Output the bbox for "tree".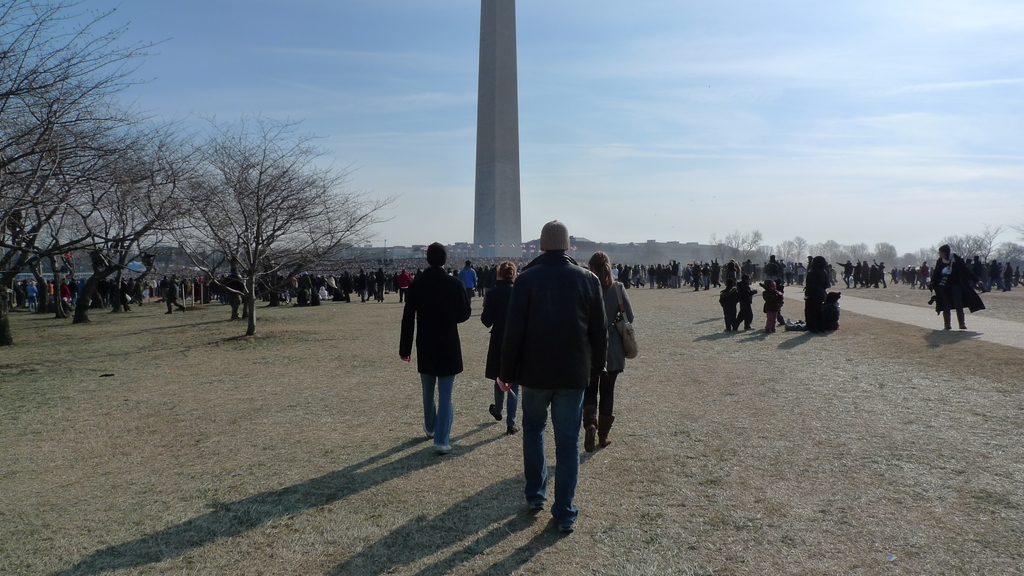
BBox(168, 118, 353, 328).
